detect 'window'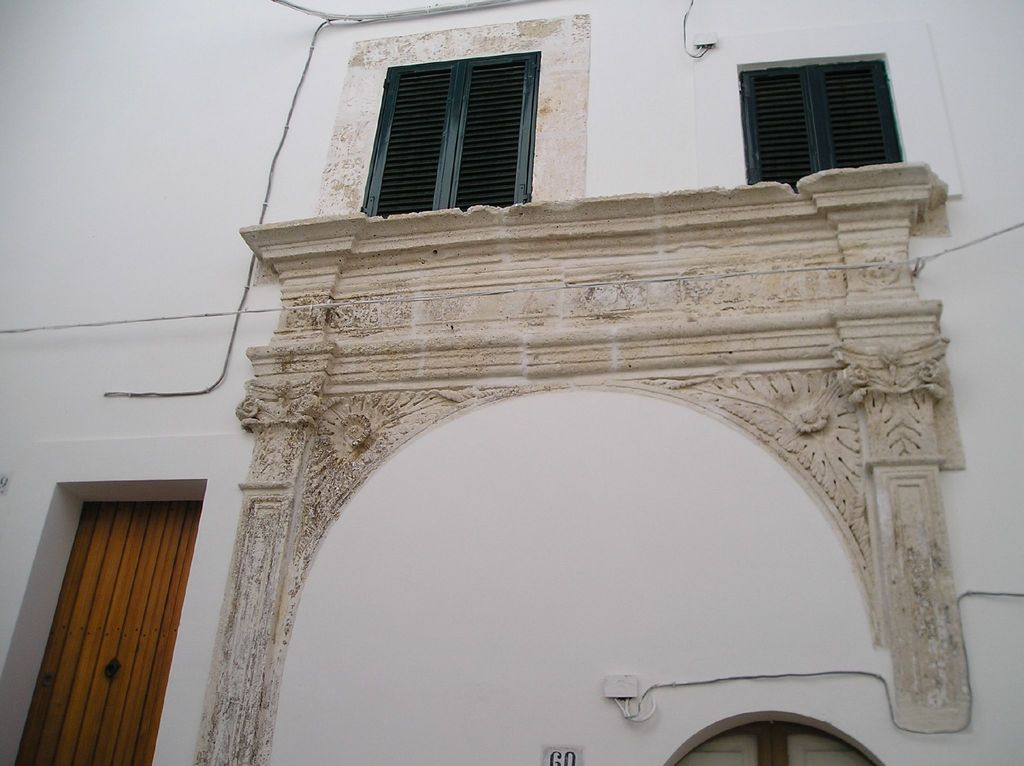
box(740, 50, 903, 188)
